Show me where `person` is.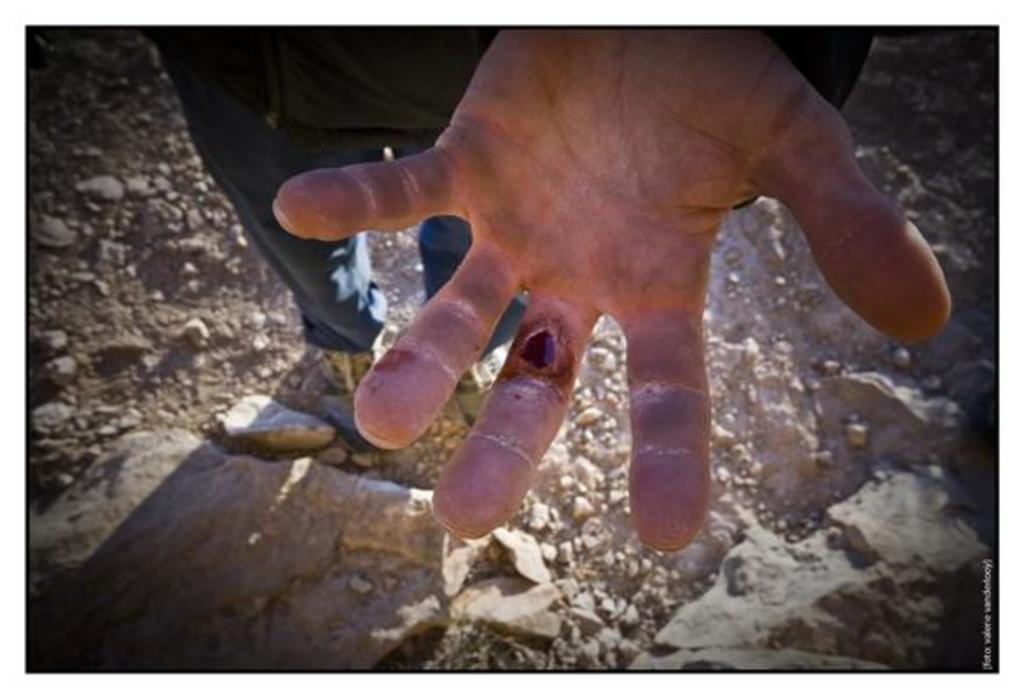
`person` is at select_region(121, 21, 956, 557).
